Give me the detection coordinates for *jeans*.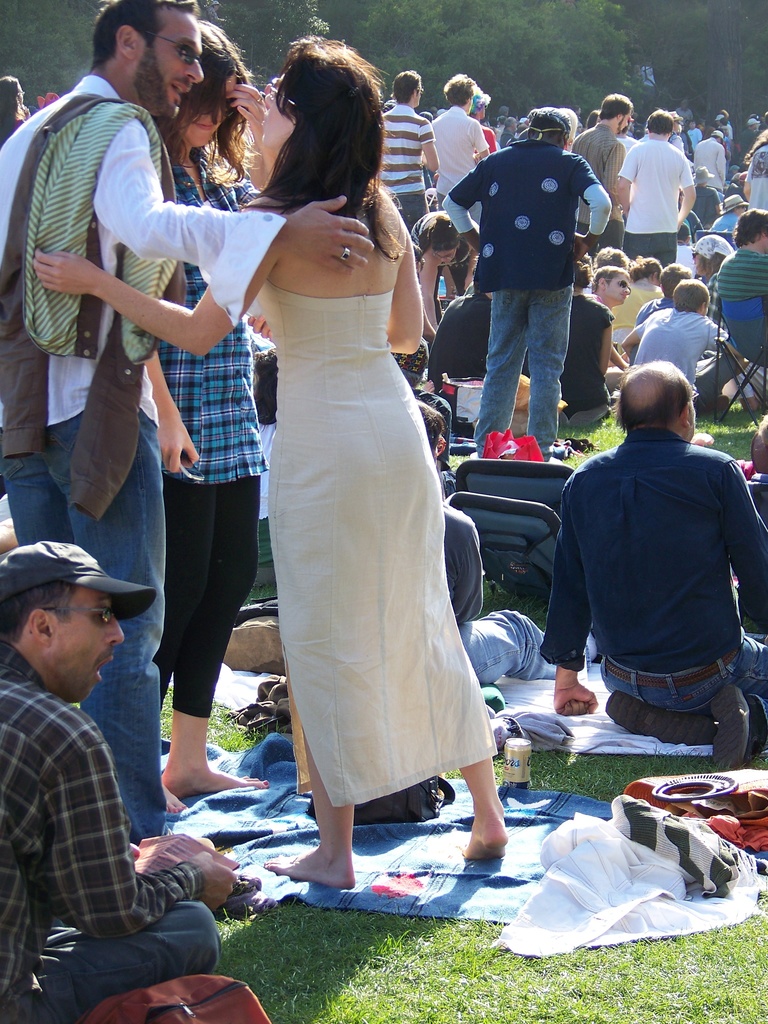
select_region(584, 633, 767, 712).
